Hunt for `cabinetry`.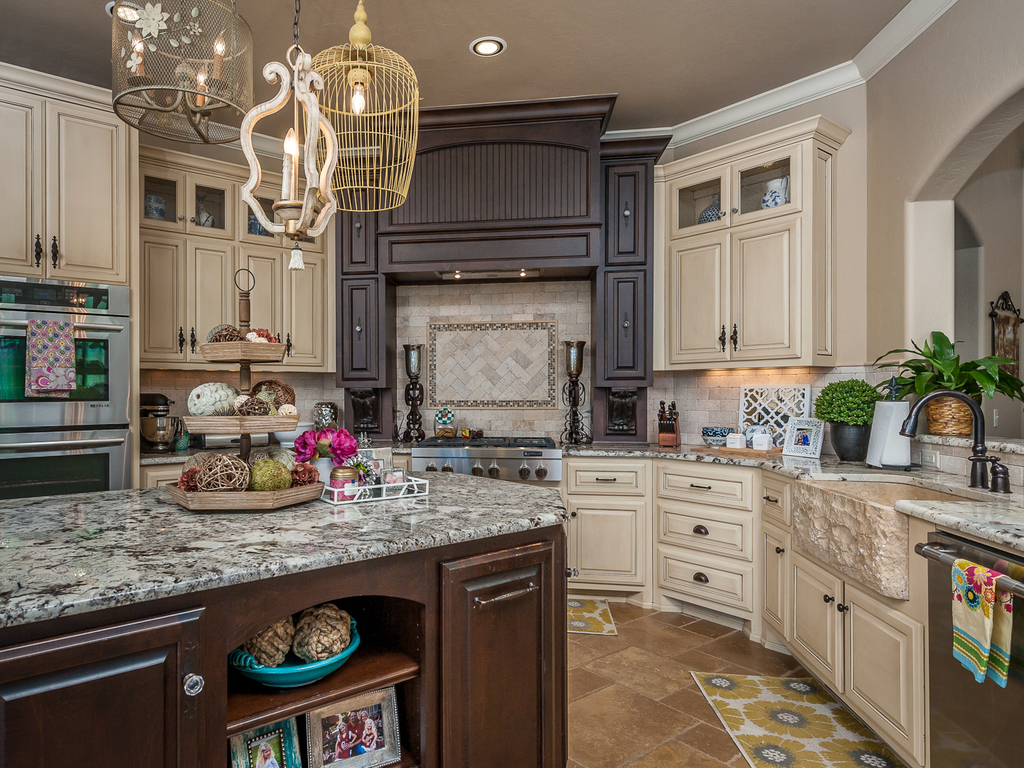
Hunted down at Rect(604, 168, 656, 272).
